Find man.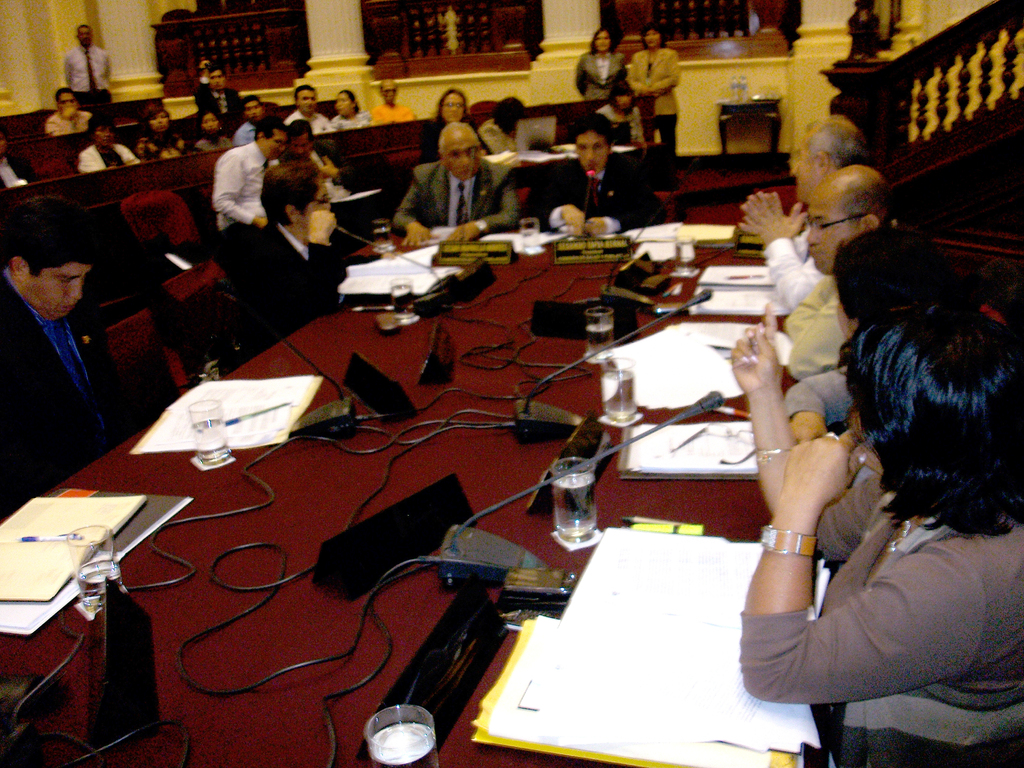
(284, 83, 333, 136).
